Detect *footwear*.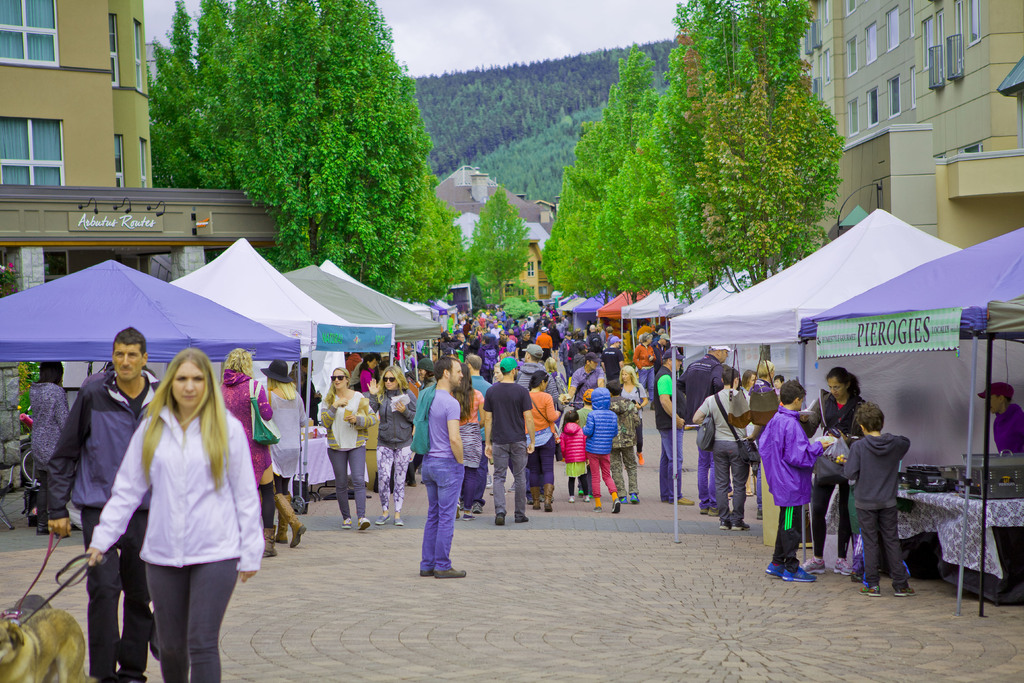
Detected at <box>803,555,826,574</box>.
